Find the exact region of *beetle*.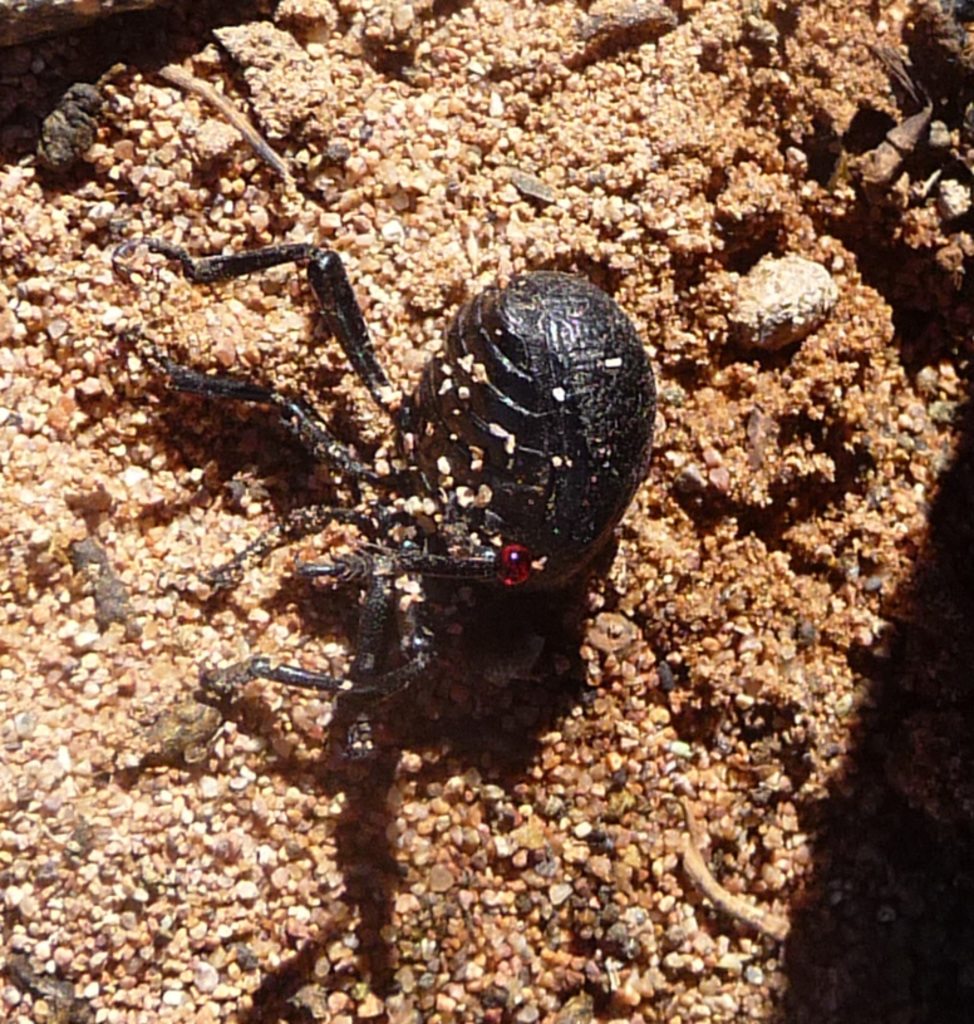
Exact region: BBox(157, 197, 697, 778).
